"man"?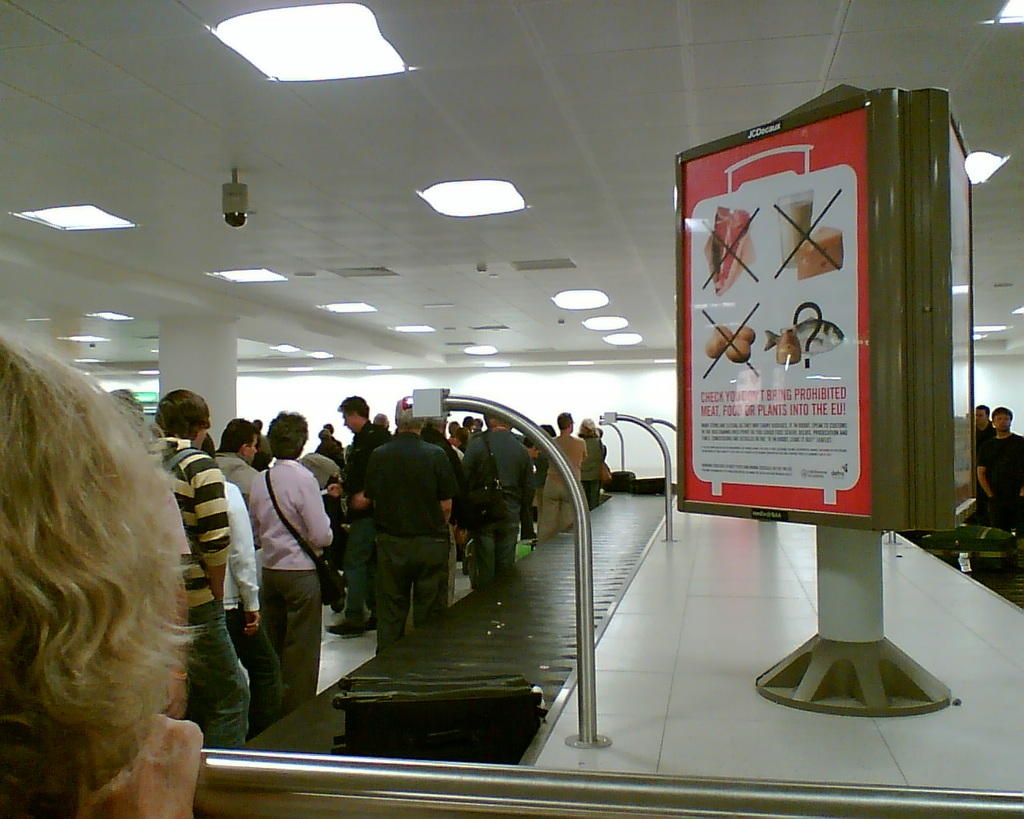
region(976, 401, 994, 446)
